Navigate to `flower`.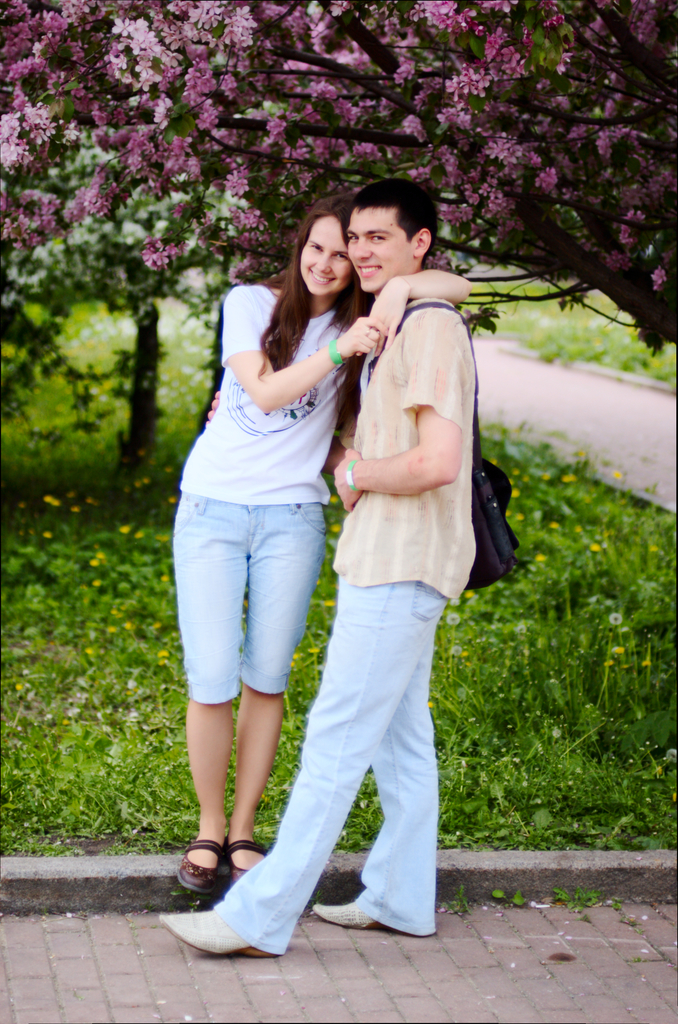
Navigation target: select_region(611, 467, 629, 482).
